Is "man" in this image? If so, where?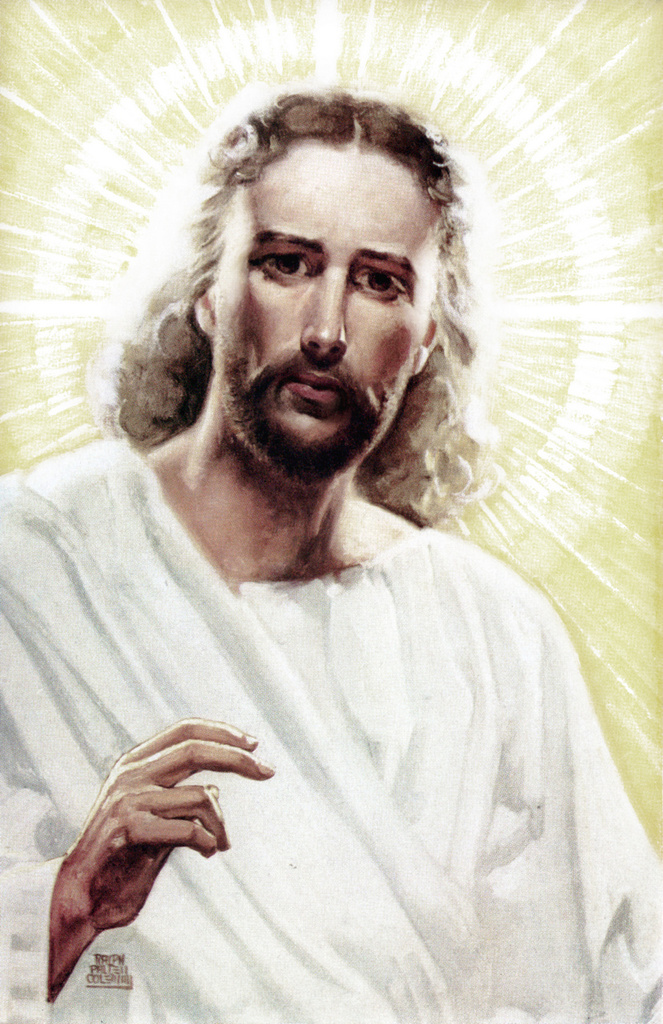
Yes, at {"left": 14, "top": 46, "right": 662, "bottom": 1010}.
